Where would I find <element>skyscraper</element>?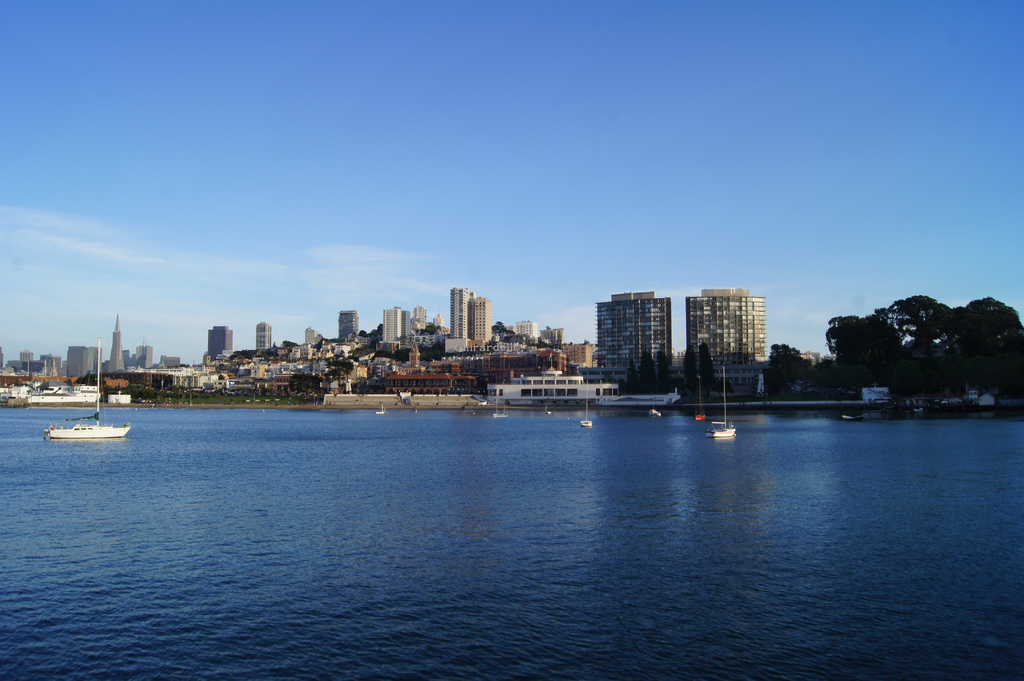
At bbox=[378, 301, 410, 340].
